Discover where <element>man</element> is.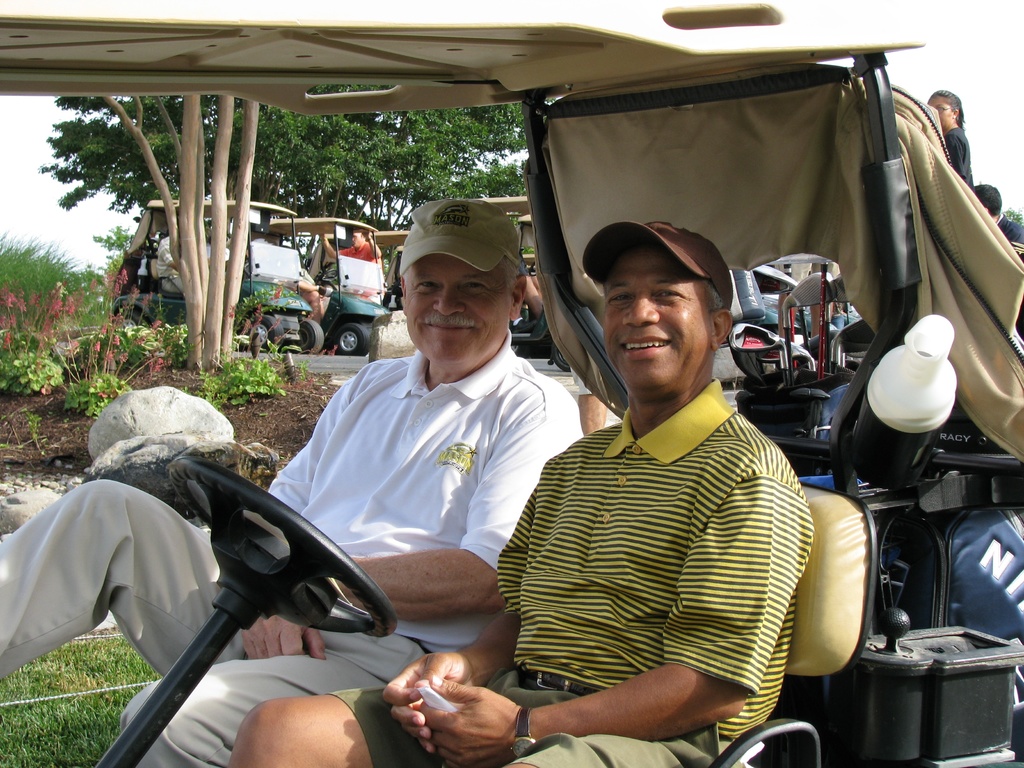
Discovered at <region>0, 196, 583, 767</region>.
